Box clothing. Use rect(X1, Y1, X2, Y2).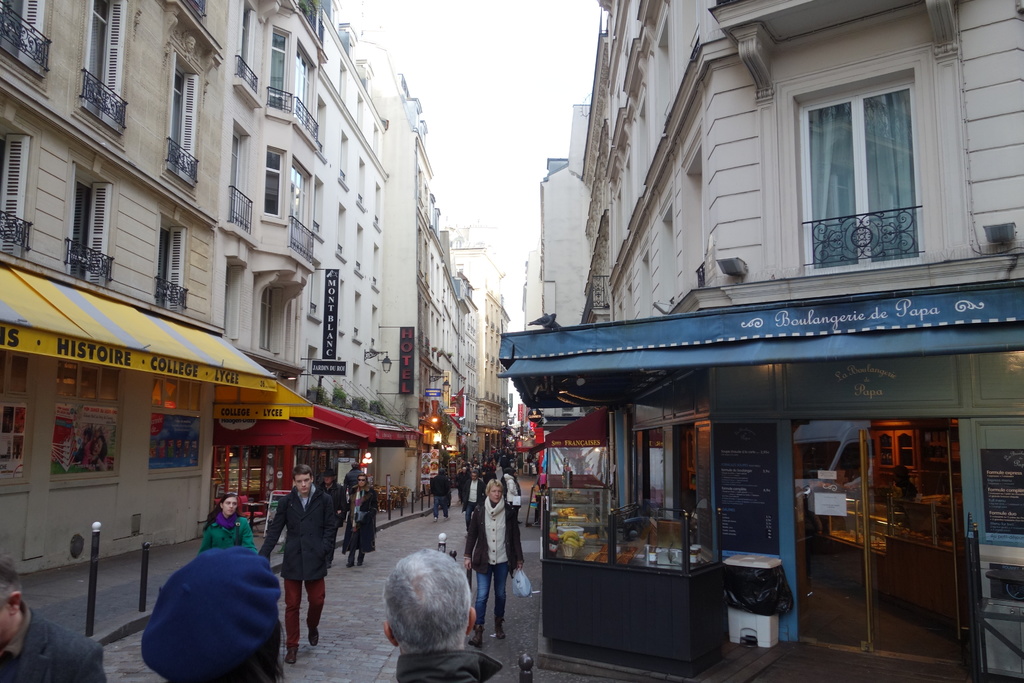
rect(342, 480, 376, 557).
